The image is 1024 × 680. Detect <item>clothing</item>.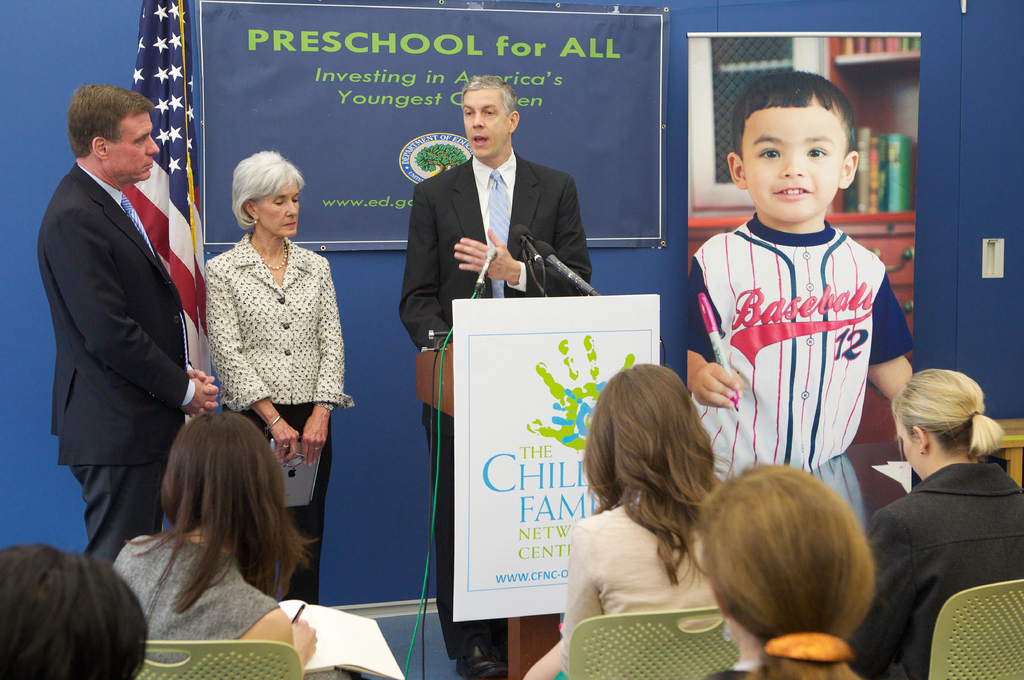
Detection: x1=37 y1=159 x2=192 y2=570.
